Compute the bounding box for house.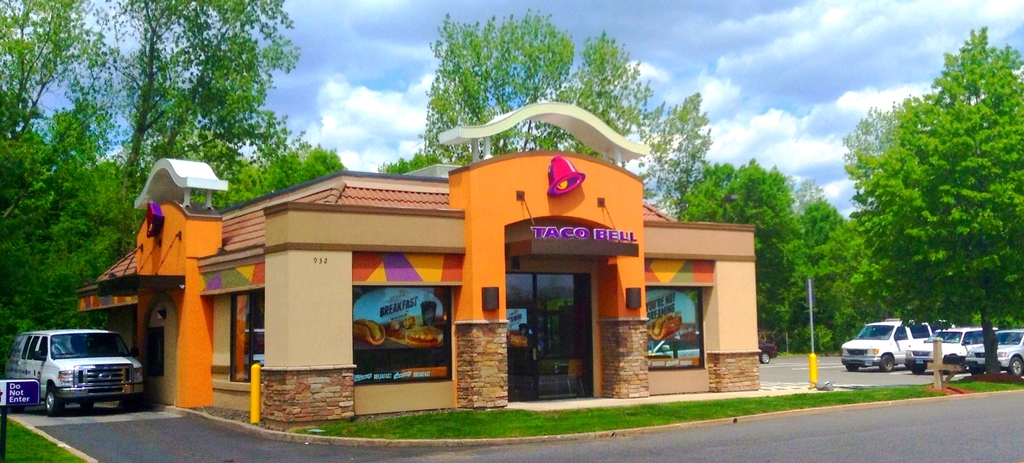
select_region(83, 186, 248, 448).
